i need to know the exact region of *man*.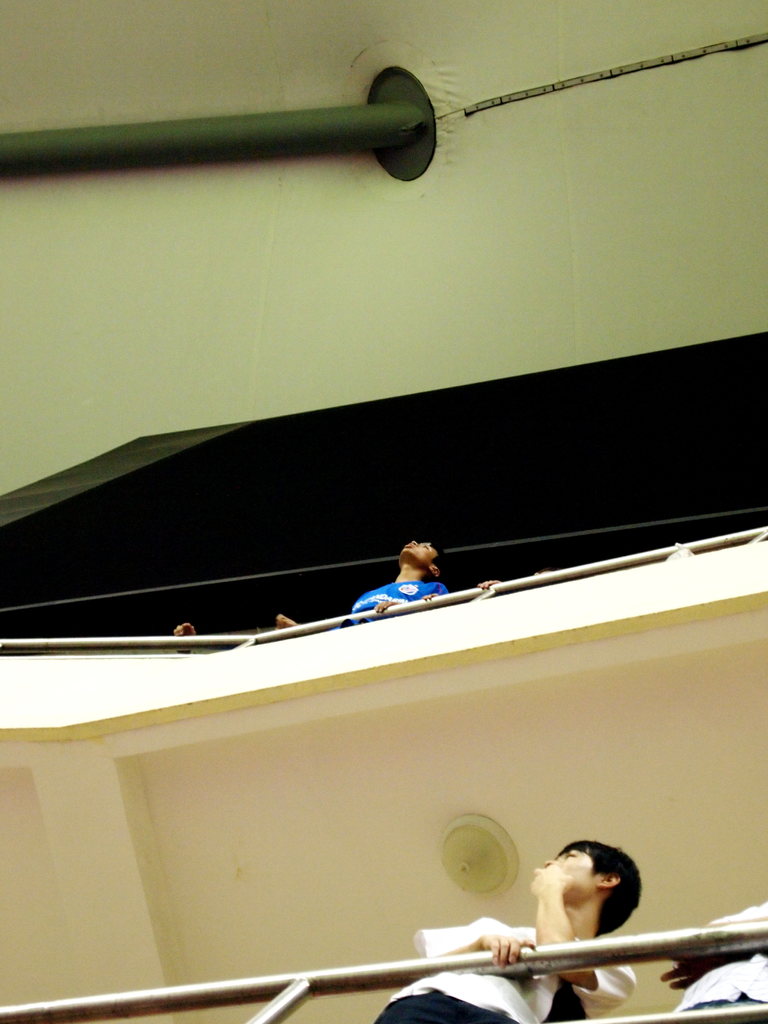
Region: detection(646, 886, 767, 1023).
